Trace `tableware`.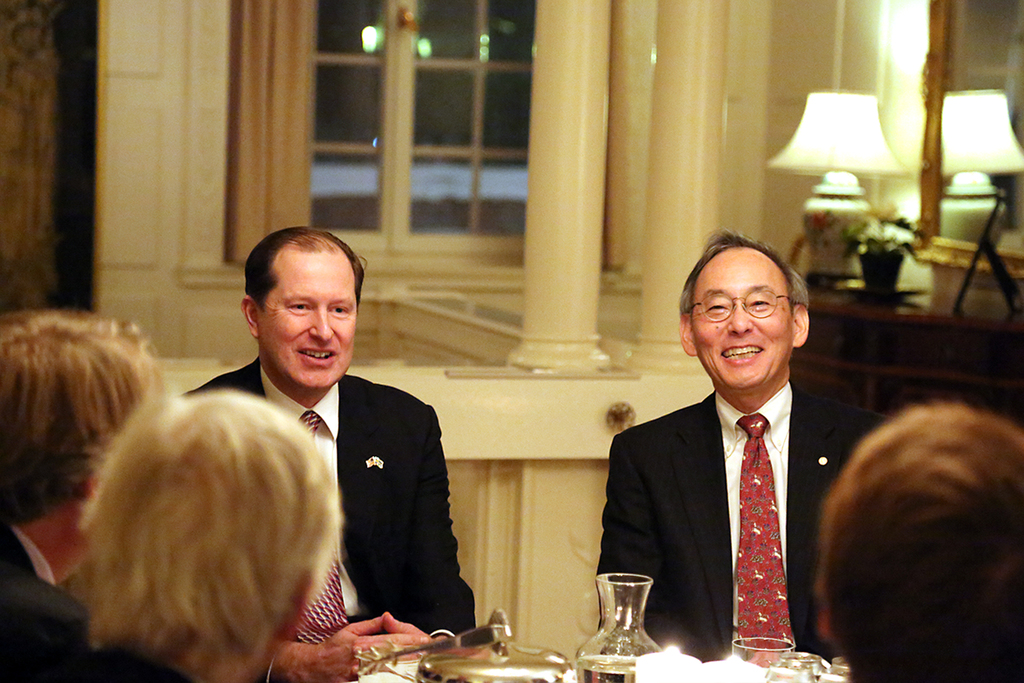
Traced to <region>417, 609, 580, 682</region>.
